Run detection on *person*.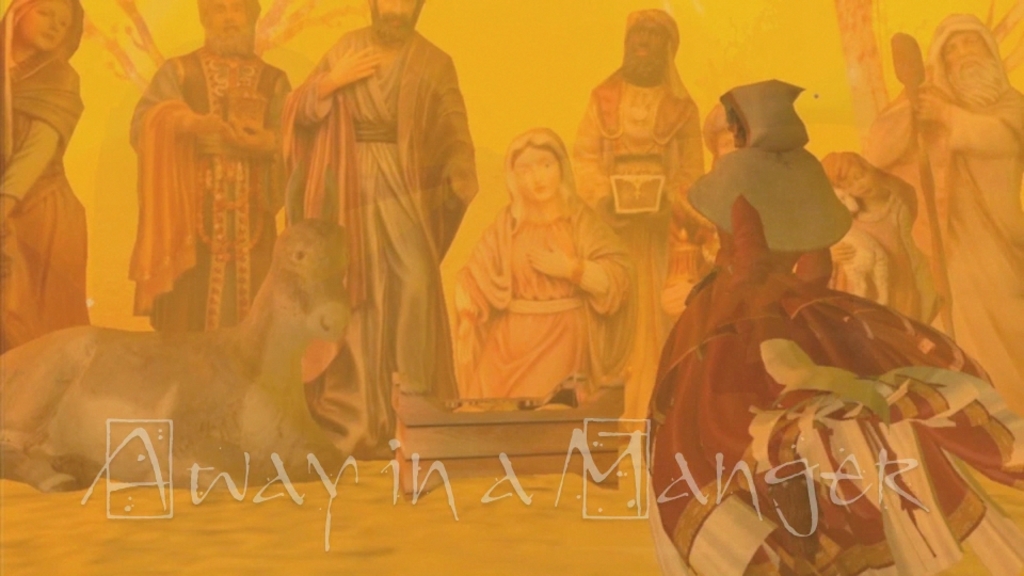
Result: 0,0,94,362.
